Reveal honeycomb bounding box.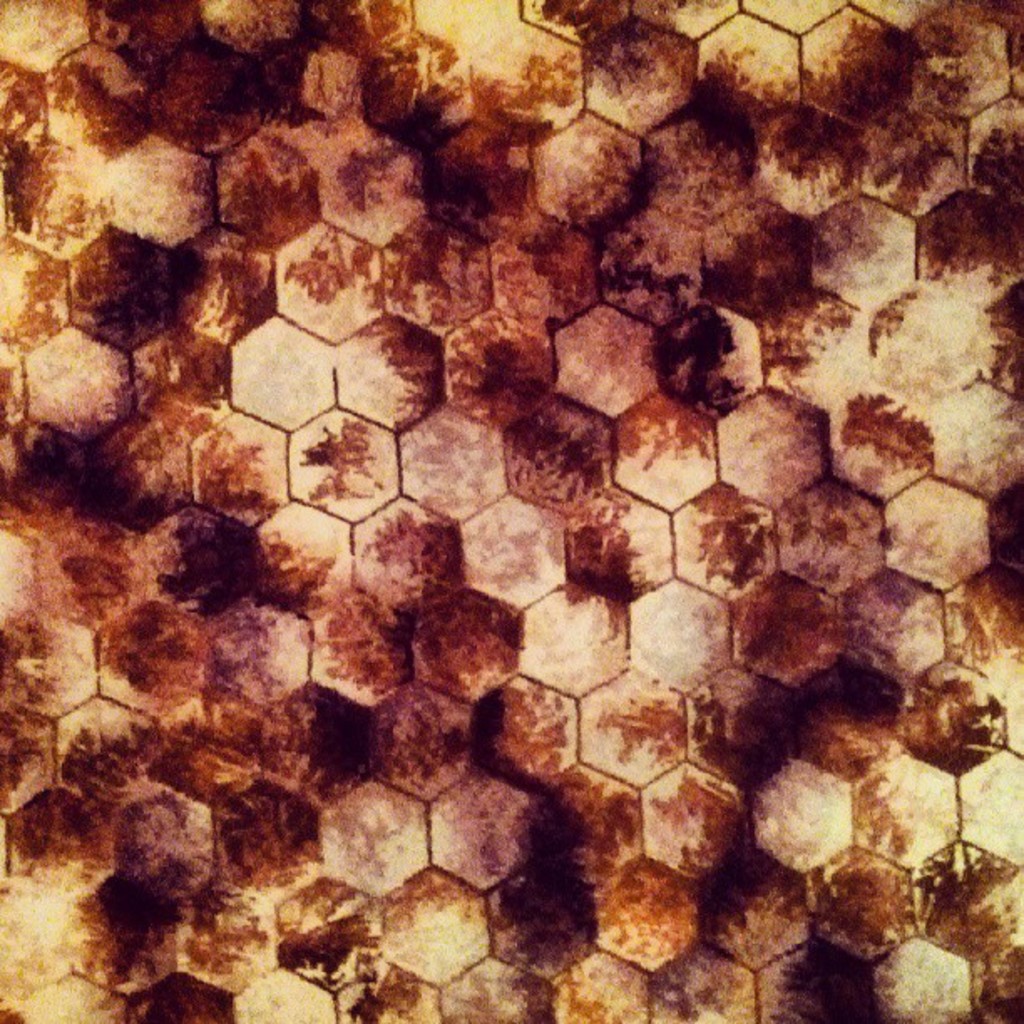
Revealed: (x1=0, y1=0, x2=1022, y2=1021).
